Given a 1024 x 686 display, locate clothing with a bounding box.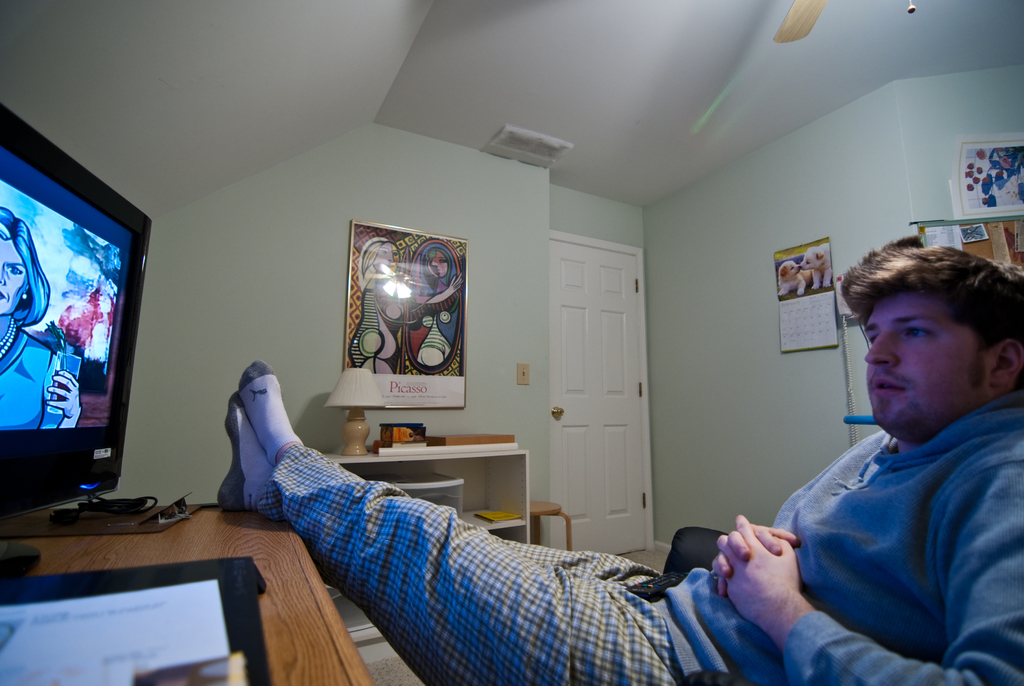
Located: <box>0,302,67,431</box>.
